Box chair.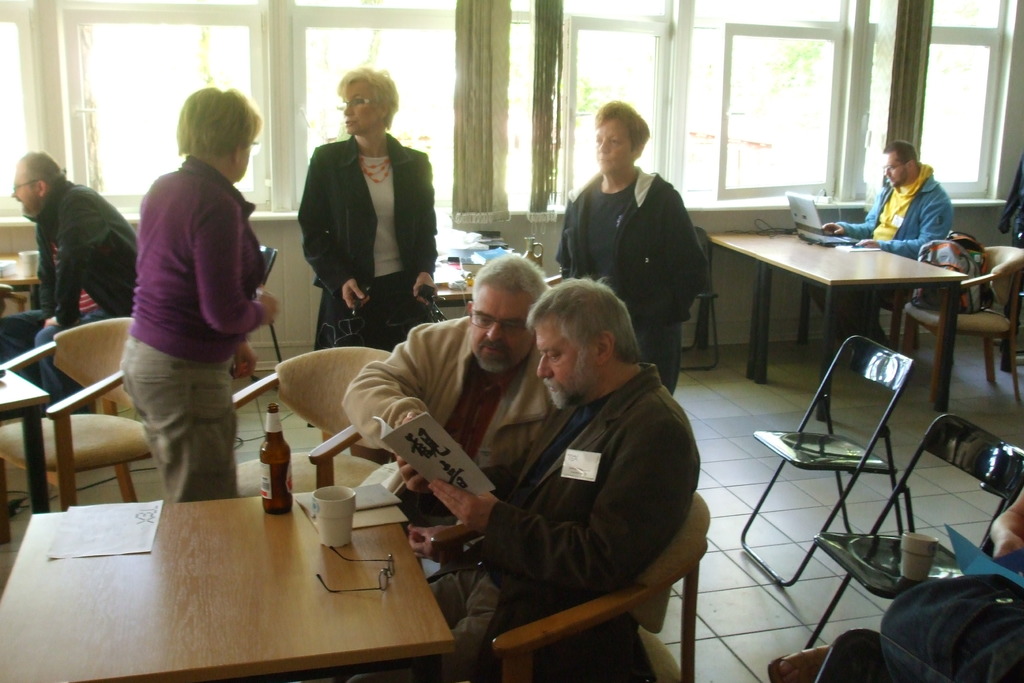
crop(746, 336, 917, 586).
